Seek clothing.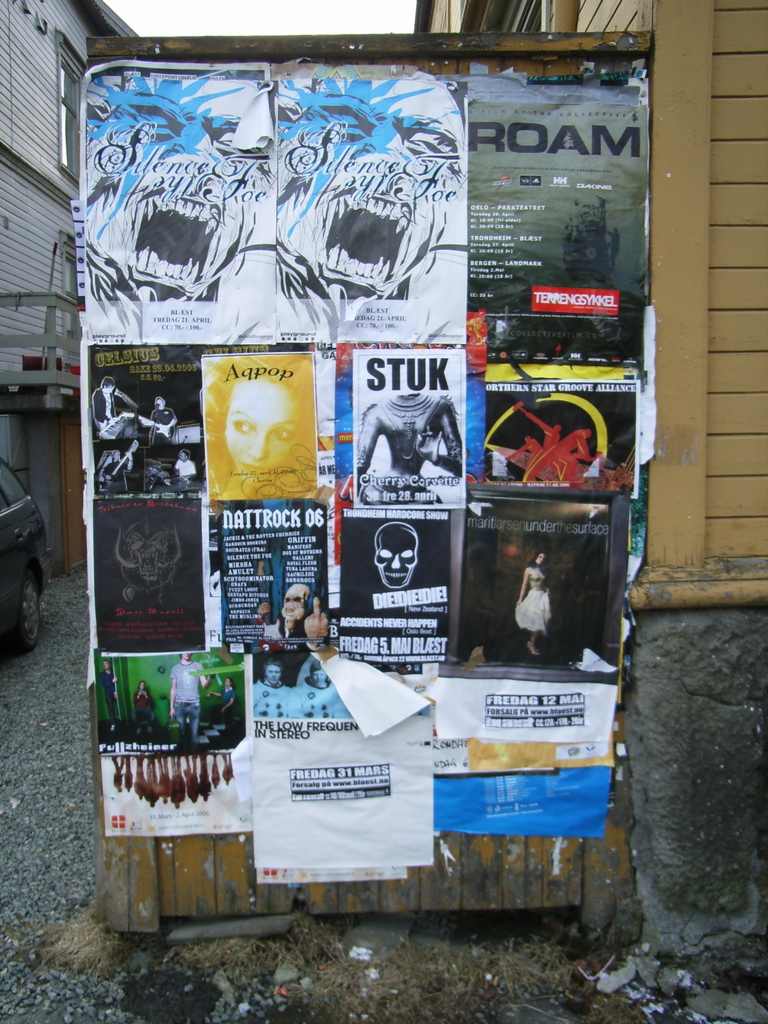
Rect(104, 461, 131, 492).
